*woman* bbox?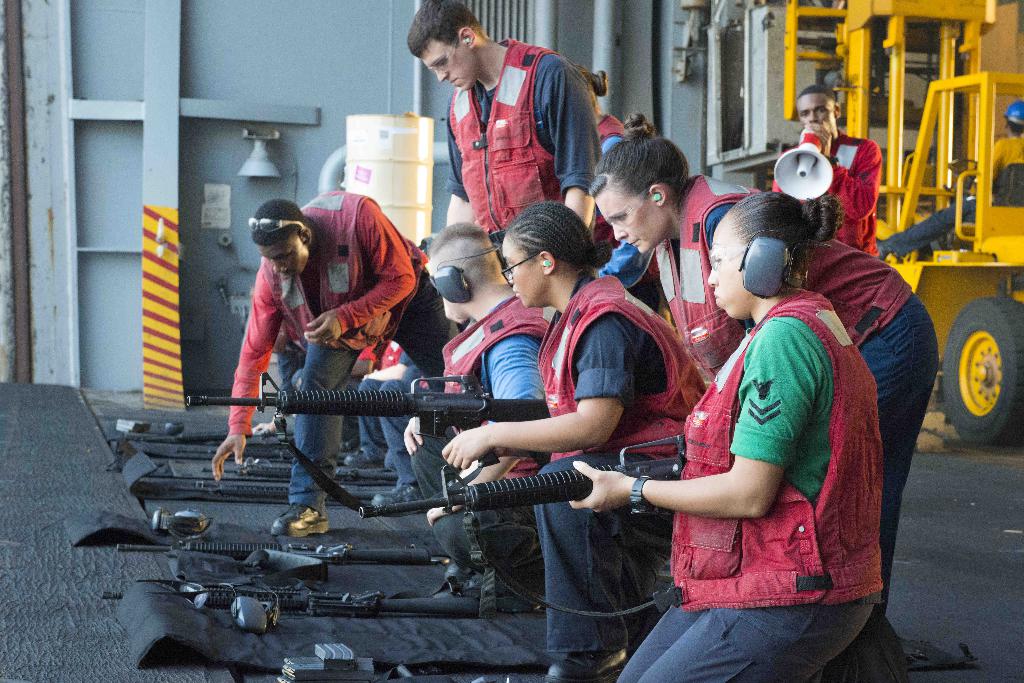
577 106 939 682
